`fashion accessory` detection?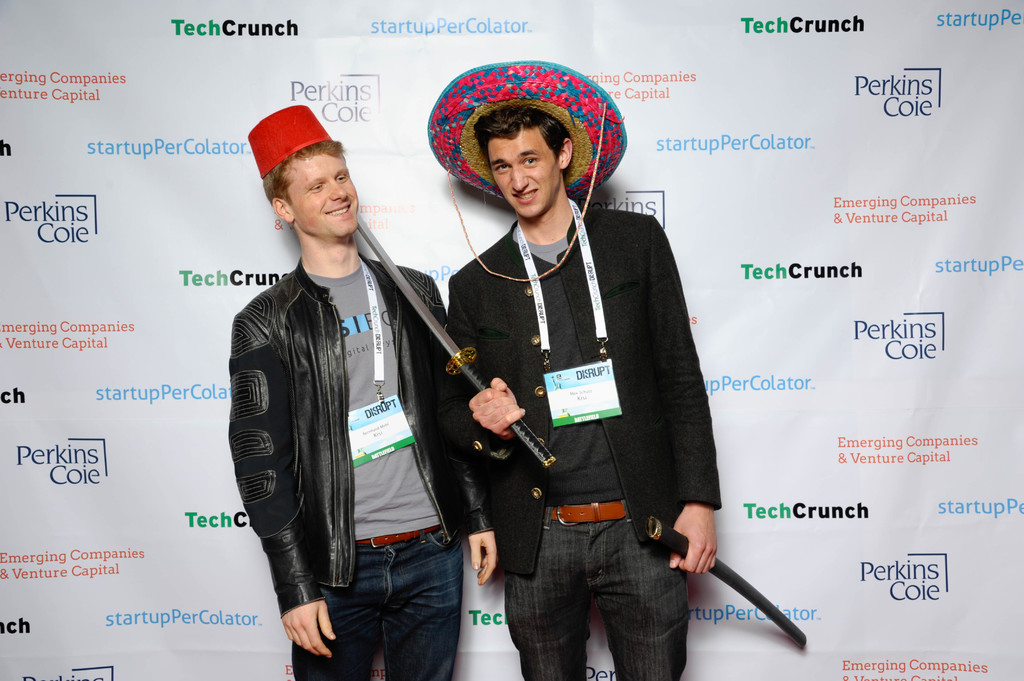
<box>354,523,440,548</box>
